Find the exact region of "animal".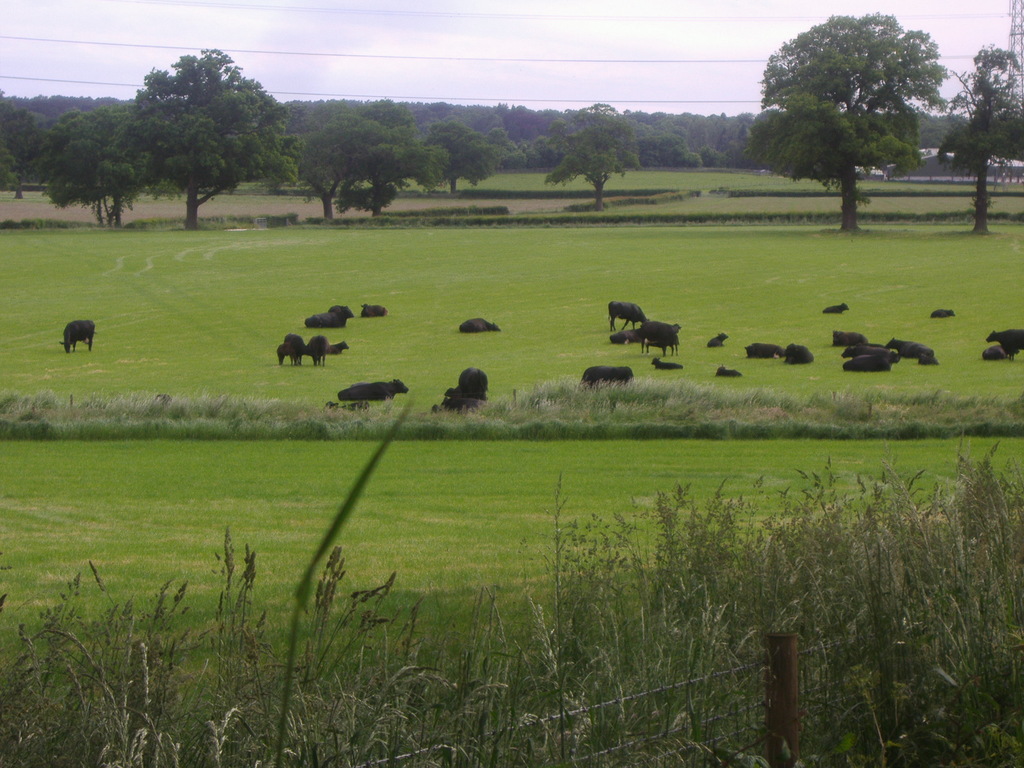
Exact region: (304,308,355,331).
